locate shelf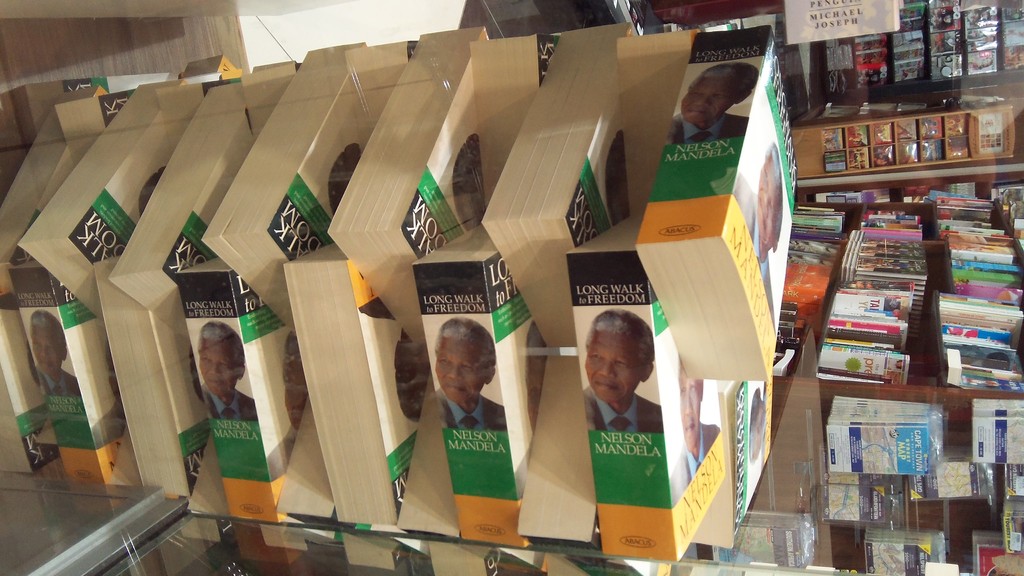
l=116, t=469, r=734, b=575
